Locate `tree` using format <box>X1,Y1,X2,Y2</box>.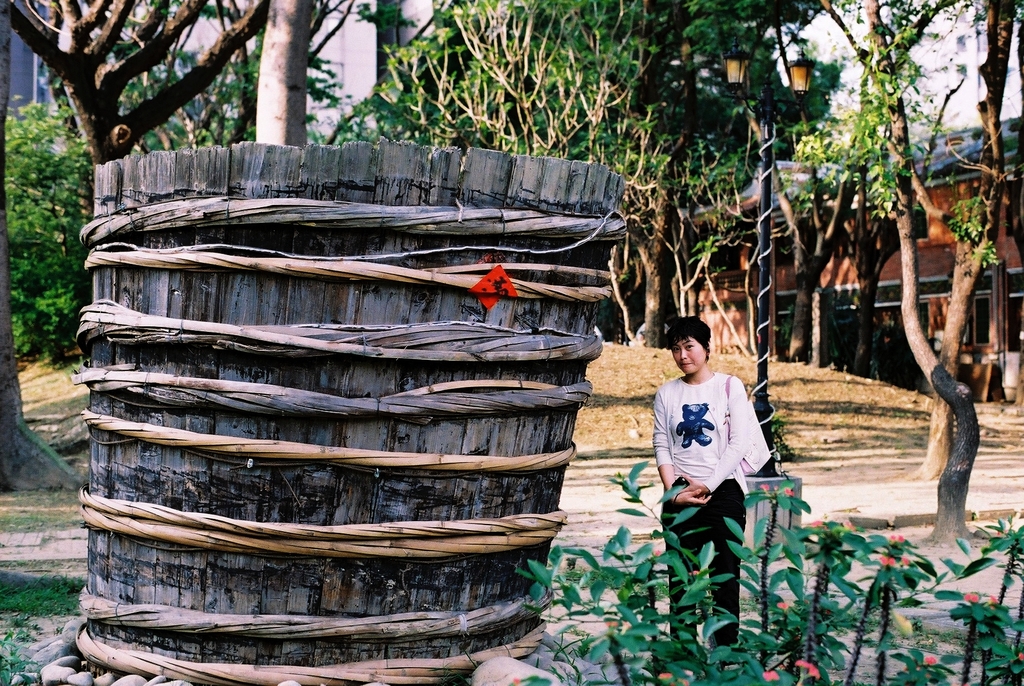
<box>802,19,1011,516</box>.
